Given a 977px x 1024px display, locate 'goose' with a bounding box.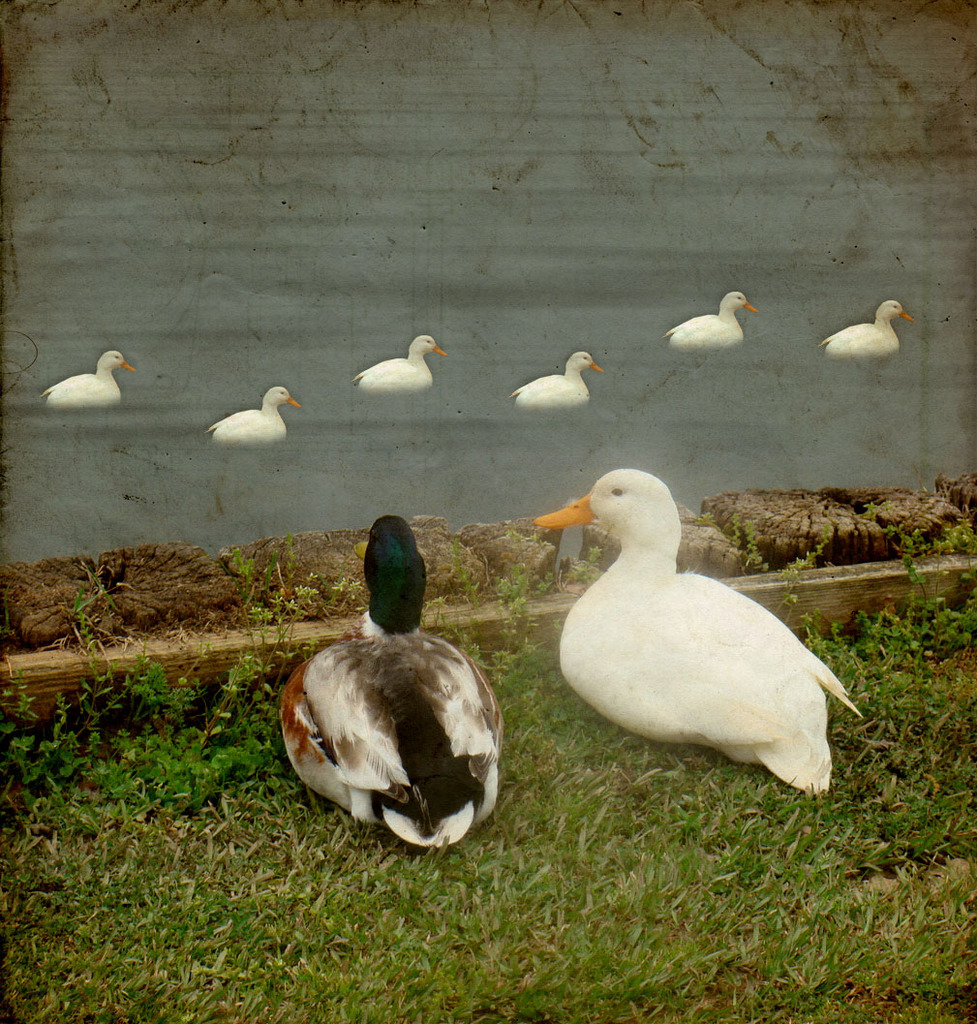
Located: 356, 333, 443, 395.
